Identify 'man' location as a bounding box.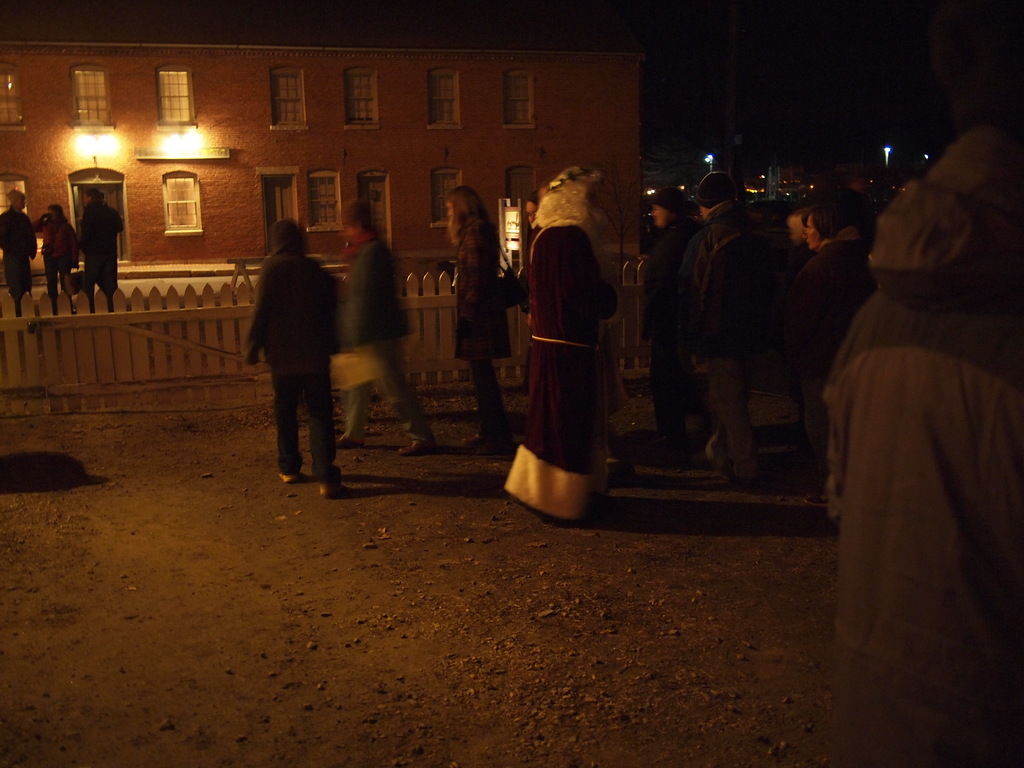
bbox=[678, 173, 781, 486].
